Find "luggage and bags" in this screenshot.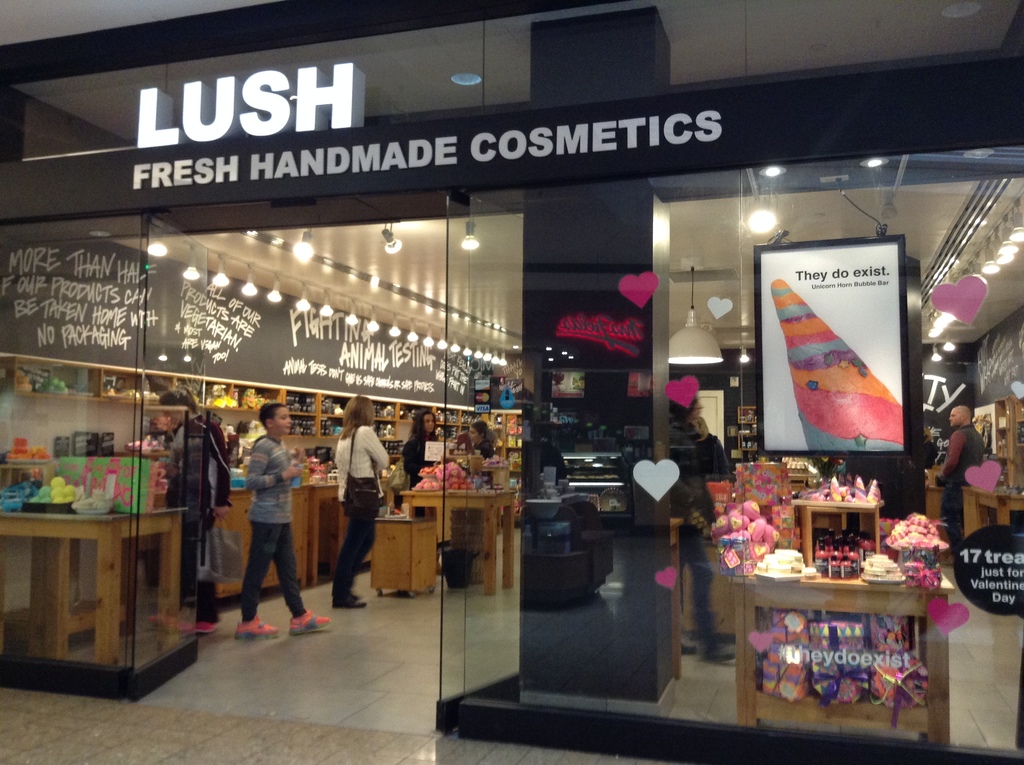
The bounding box for "luggage and bags" is rect(344, 429, 380, 518).
